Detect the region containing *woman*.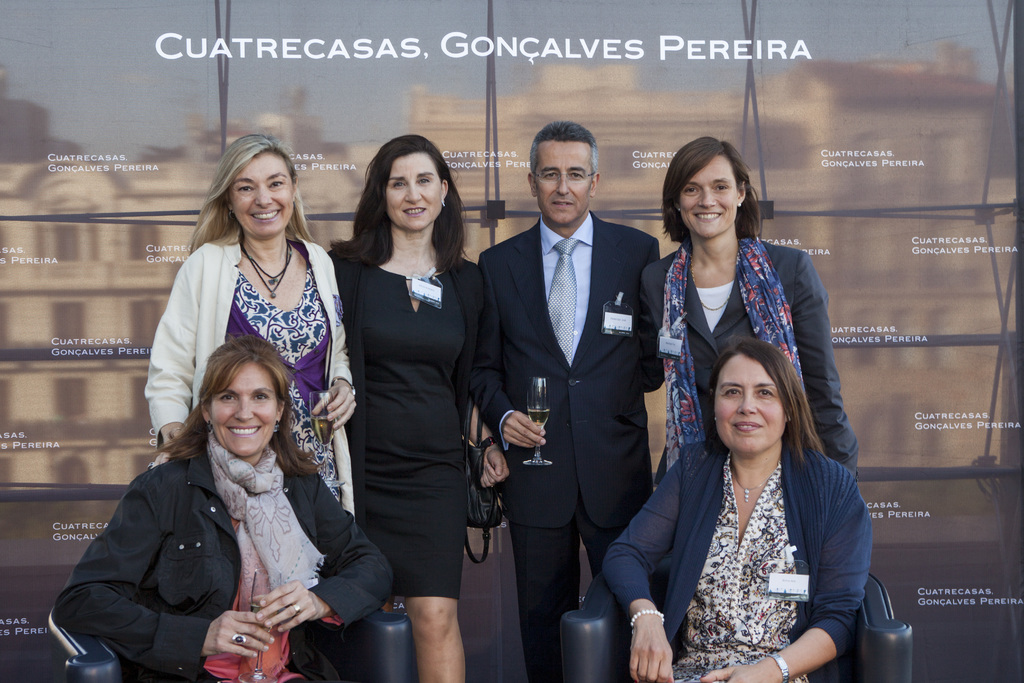
crop(330, 128, 518, 682).
